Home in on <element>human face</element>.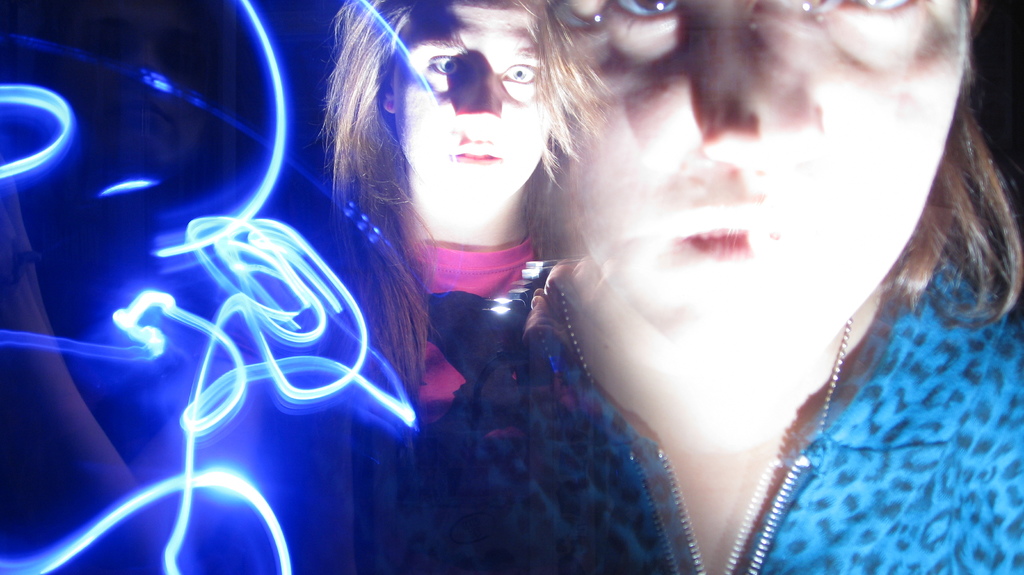
Homed in at [561, 0, 957, 346].
